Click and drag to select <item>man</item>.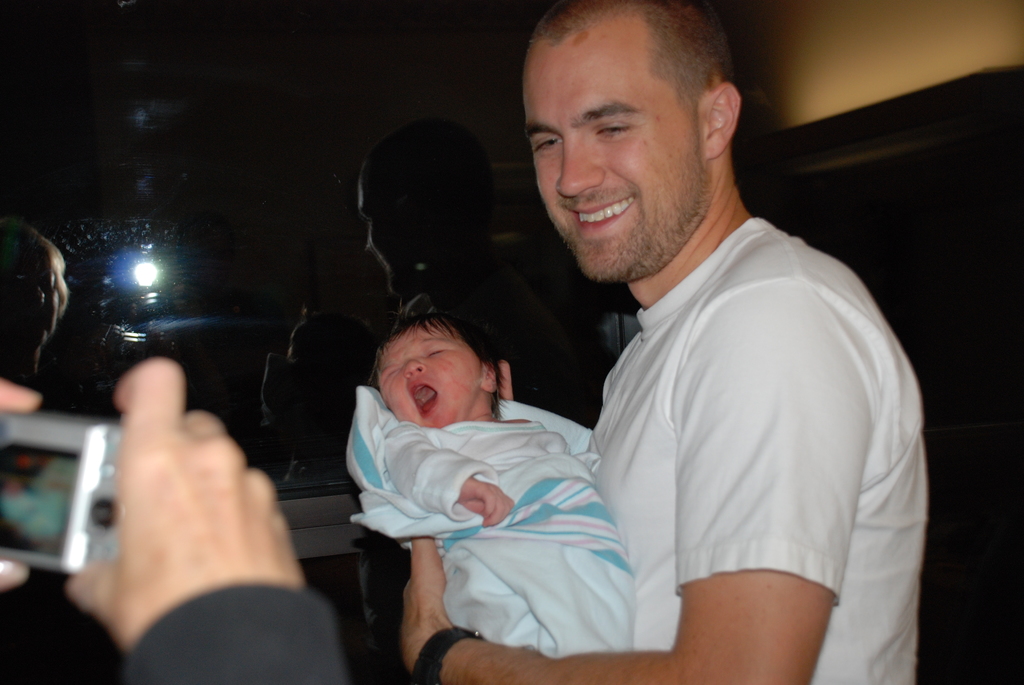
Selection: box=[362, 25, 931, 663].
